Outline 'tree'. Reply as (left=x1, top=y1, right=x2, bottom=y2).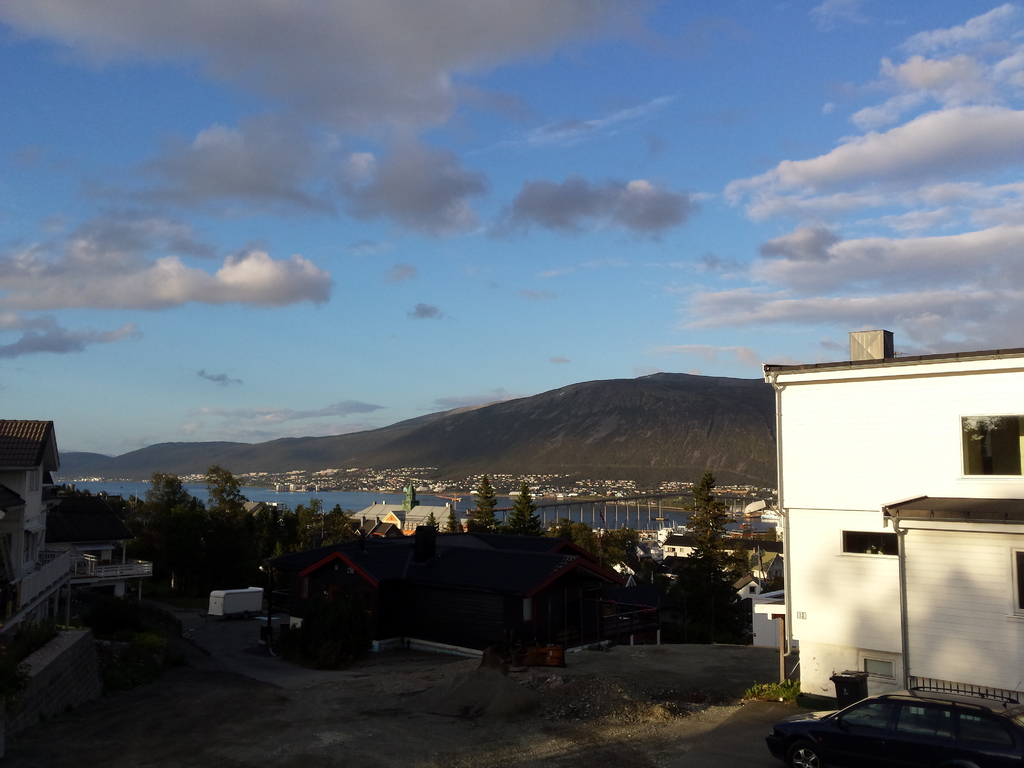
(left=685, top=474, right=735, bottom=585).
